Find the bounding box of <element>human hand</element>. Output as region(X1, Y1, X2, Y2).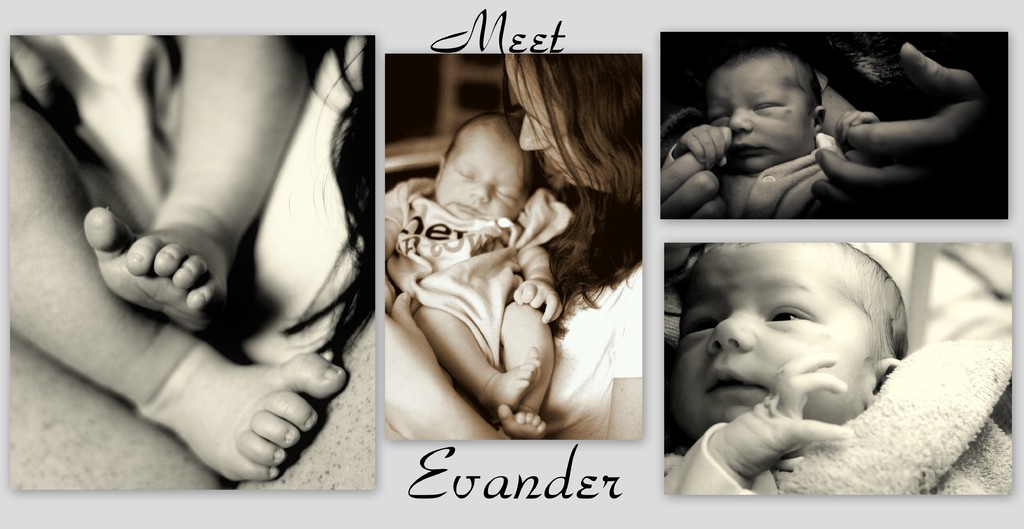
region(832, 110, 882, 148).
